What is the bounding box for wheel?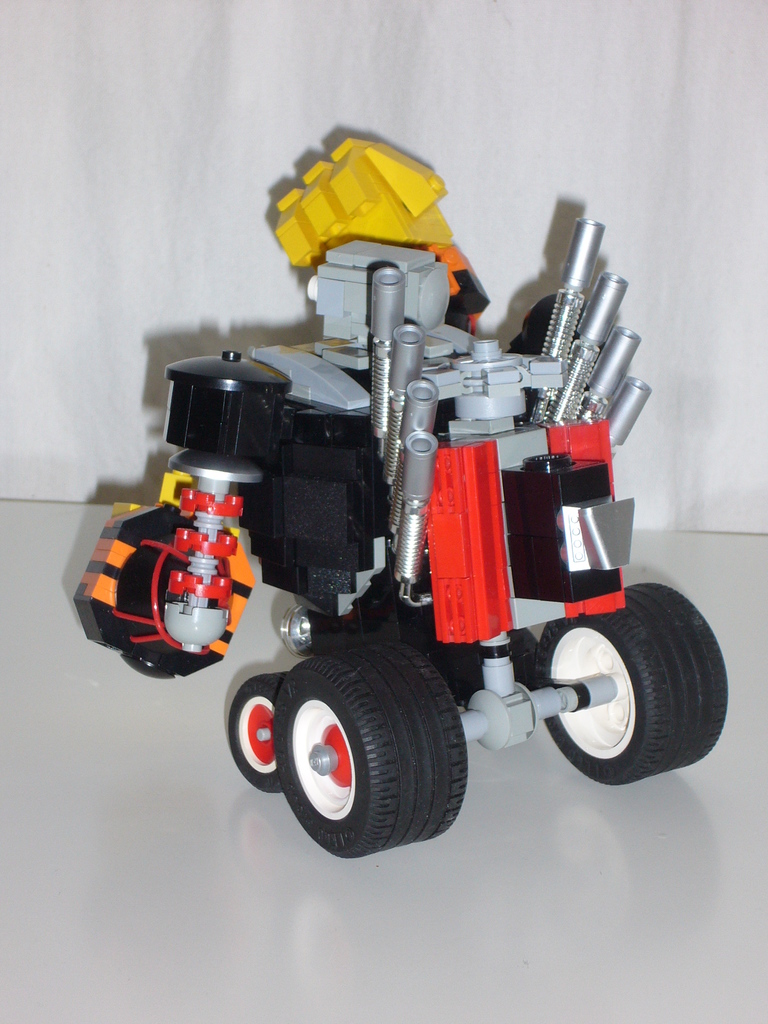
crop(538, 579, 728, 790).
